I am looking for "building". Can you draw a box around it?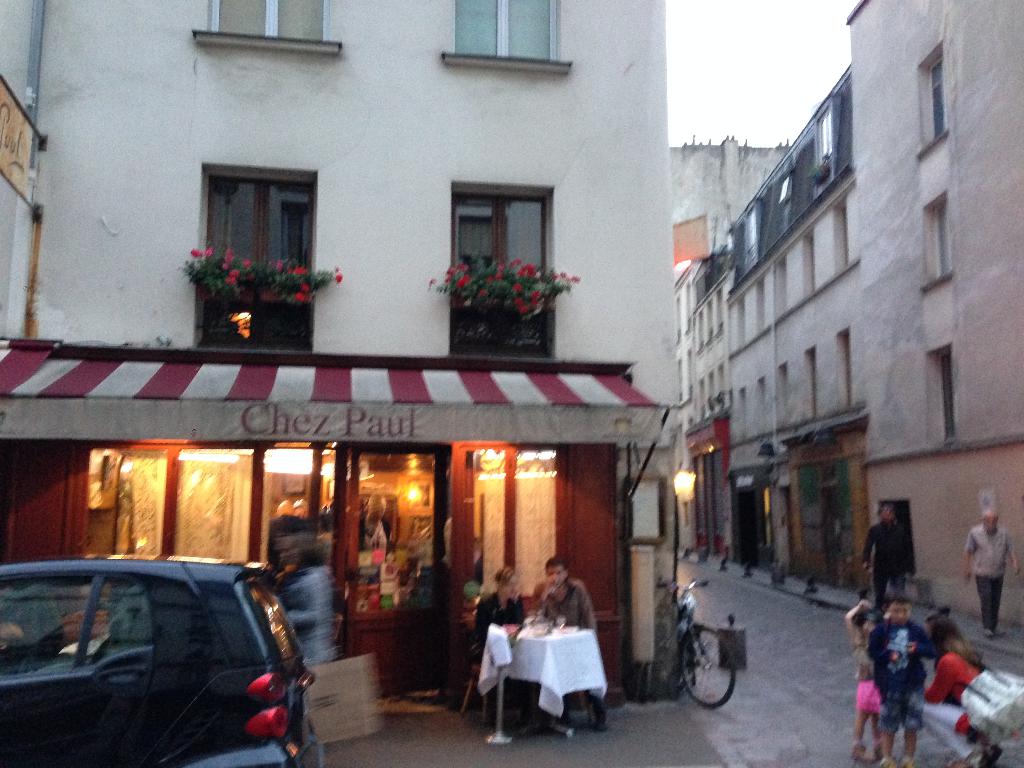
Sure, the bounding box is crop(682, 0, 1023, 623).
